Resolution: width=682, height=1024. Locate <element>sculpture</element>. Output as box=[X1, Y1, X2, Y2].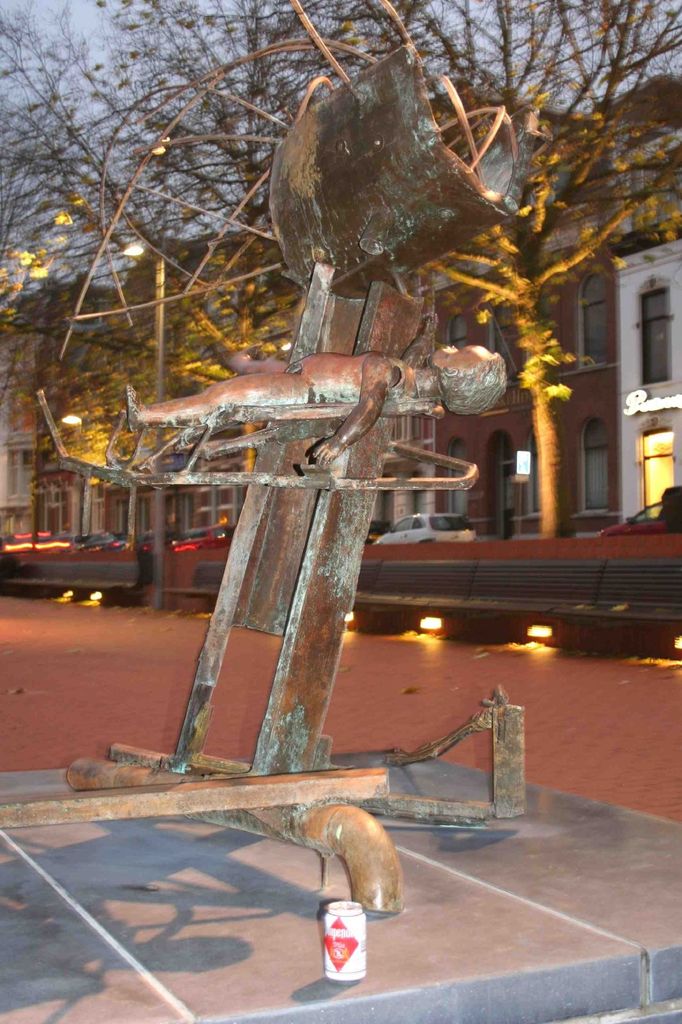
box=[0, 2, 521, 910].
